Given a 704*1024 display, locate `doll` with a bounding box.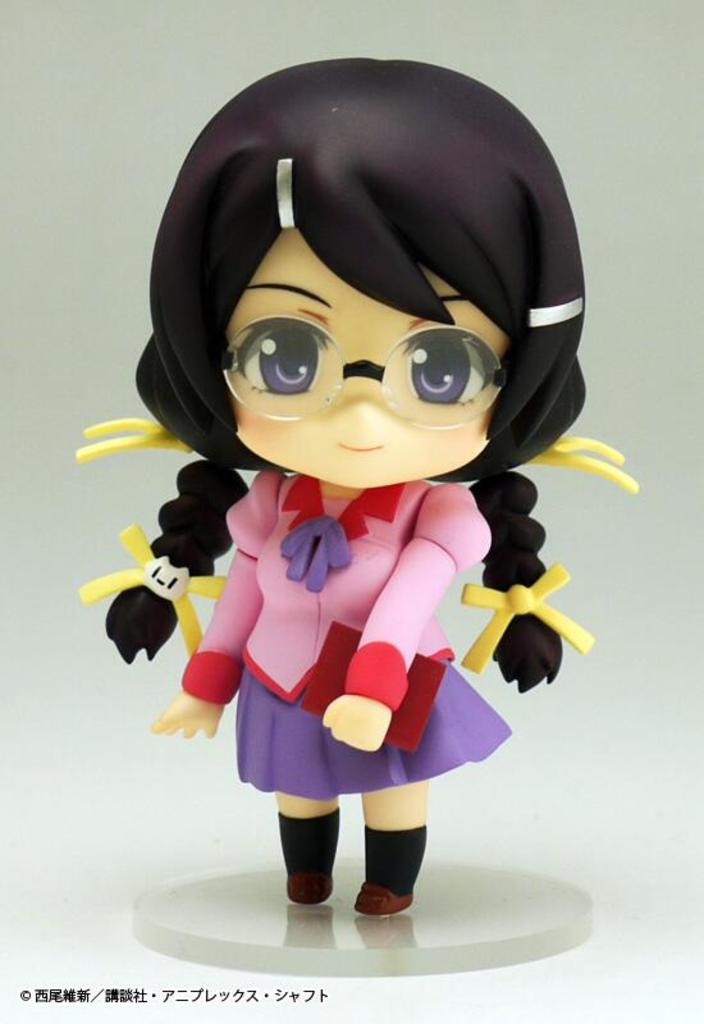
Located: 106,81,599,959.
